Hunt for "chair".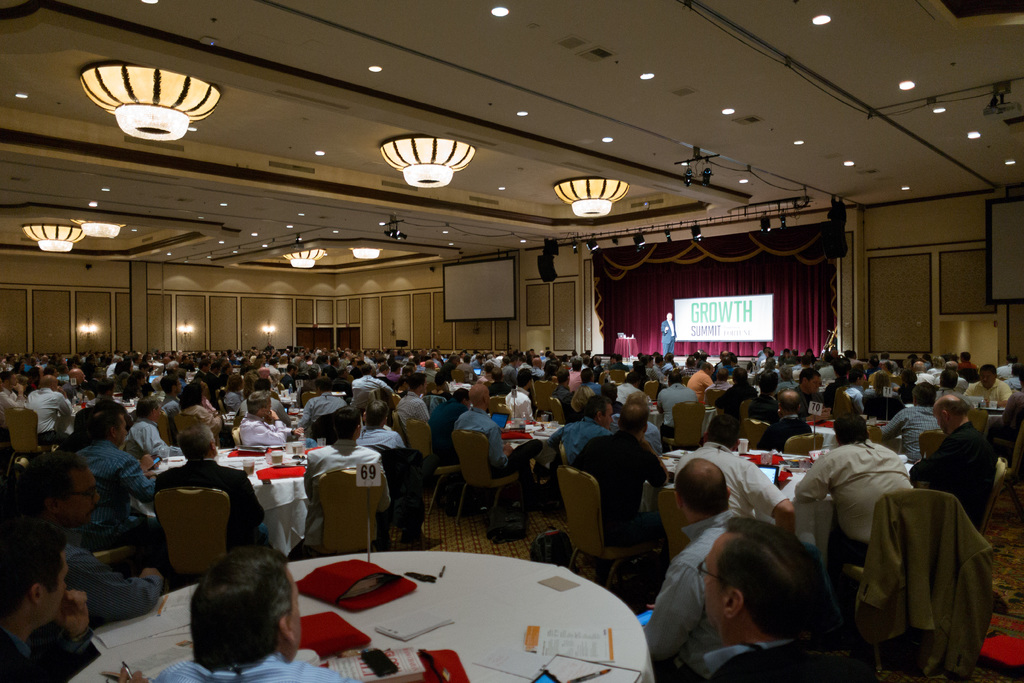
Hunted down at rect(845, 488, 981, 672).
